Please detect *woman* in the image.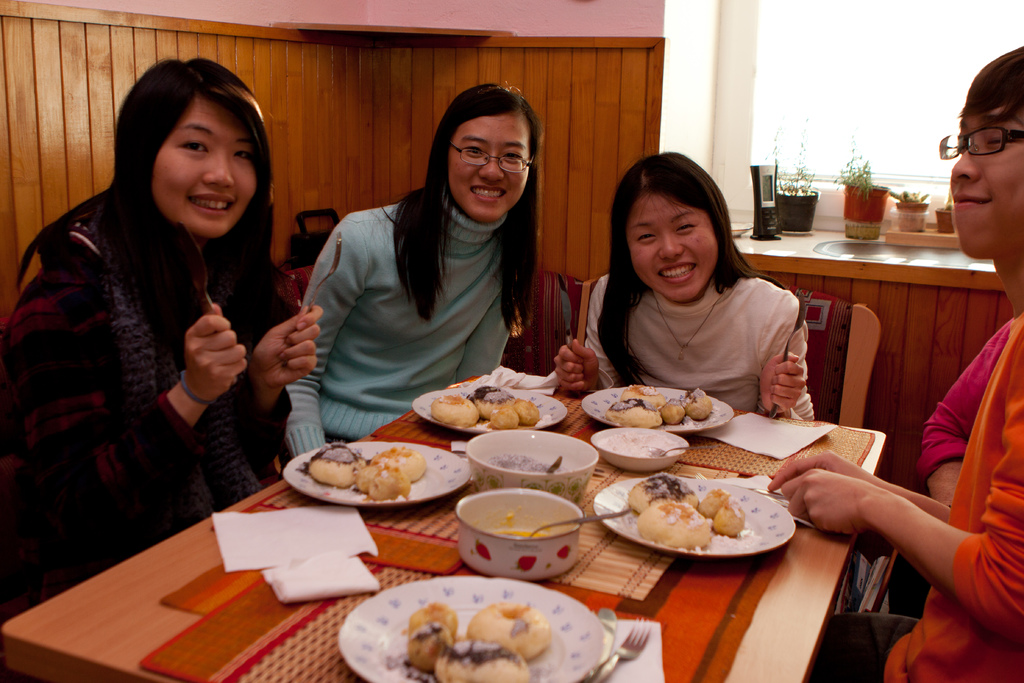
0 58 319 582.
